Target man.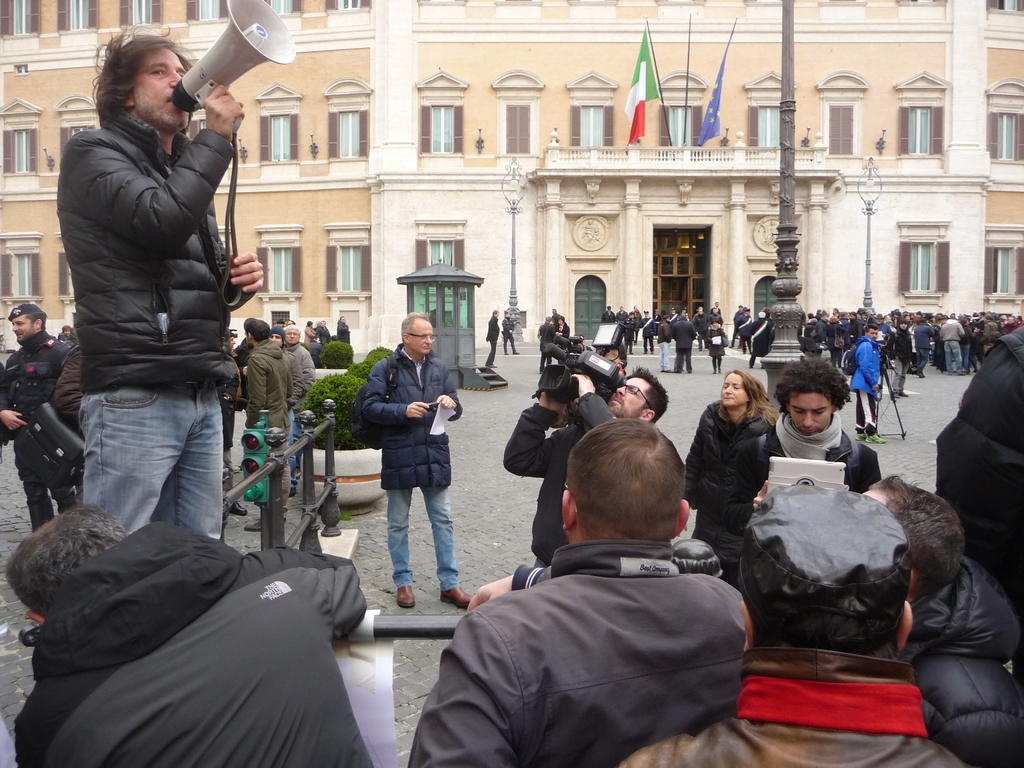
Target region: (left=414, top=427, right=765, bottom=759).
